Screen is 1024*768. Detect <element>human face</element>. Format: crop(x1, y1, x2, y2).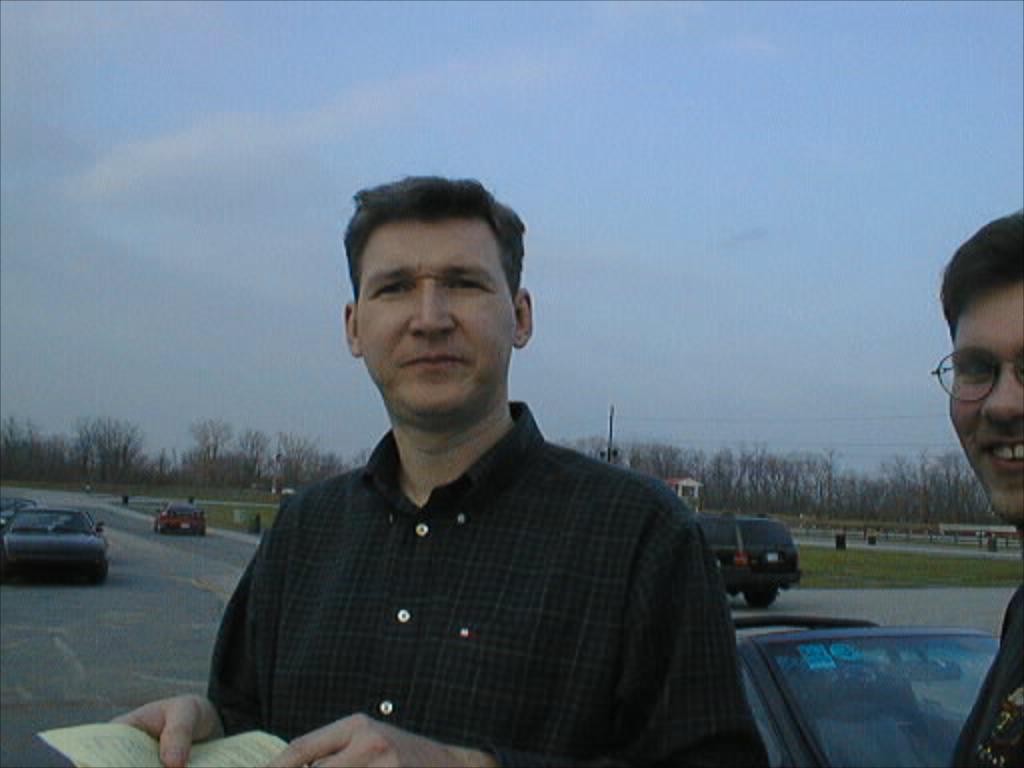
crop(940, 284, 1022, 524).
